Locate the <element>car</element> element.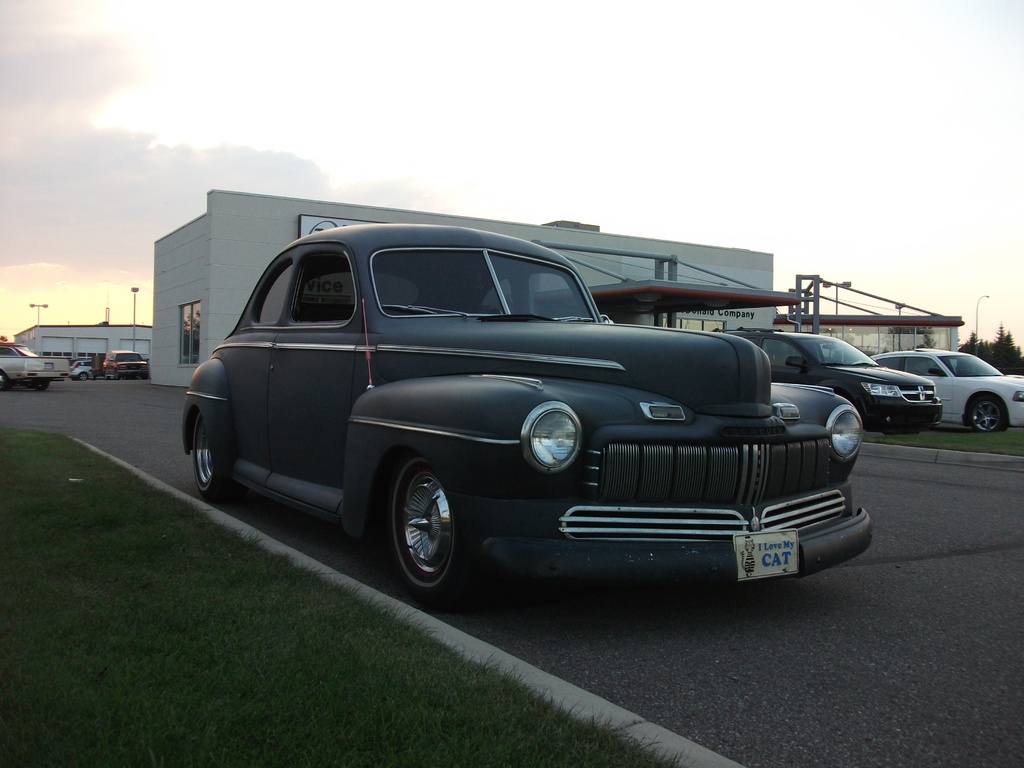
Element bbox: locate(0, 343, 71, 385).
